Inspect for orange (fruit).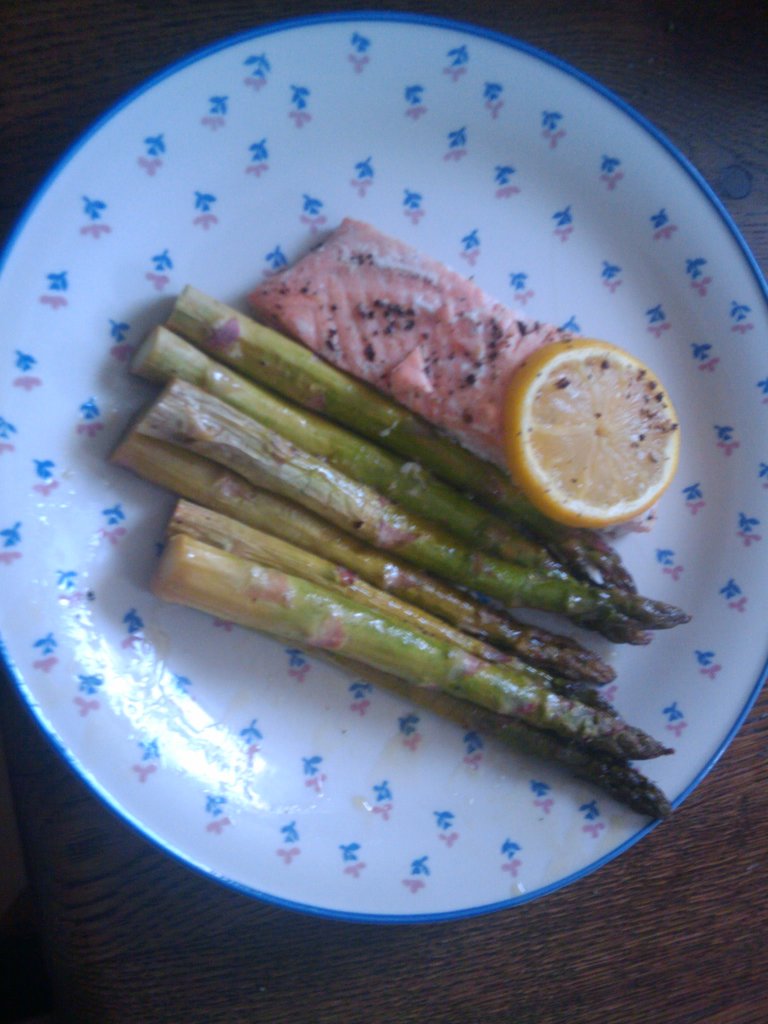
Inspection: <bbox>499, 324, 668, 530</bbox>.
